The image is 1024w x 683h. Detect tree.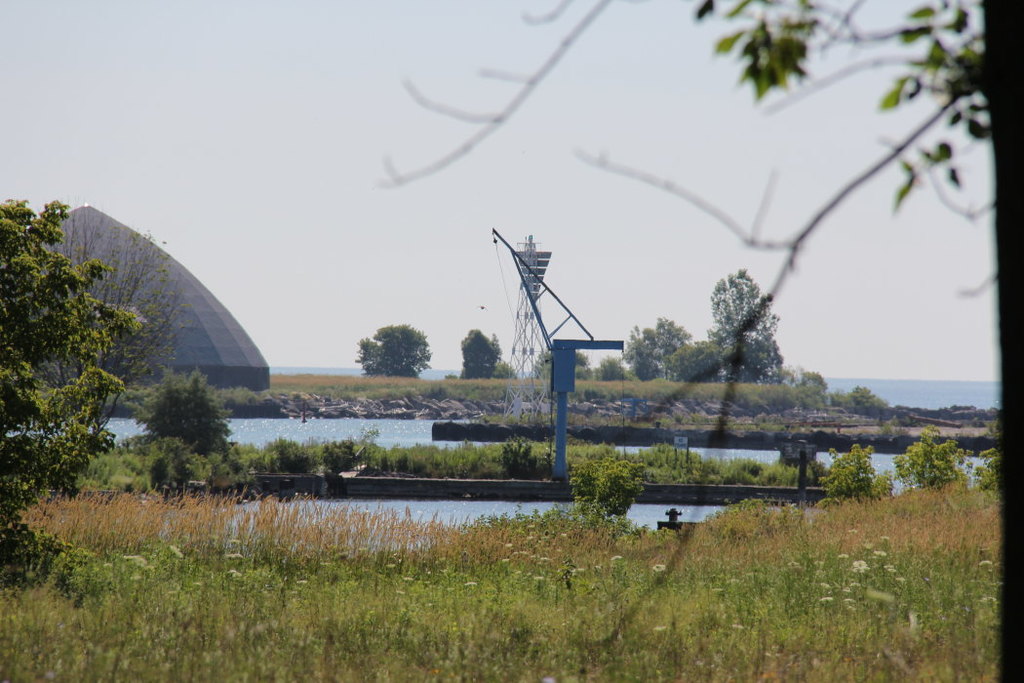
Detection: {"left": 458, "top": 326, "right": 501, "bottom": 382}.
